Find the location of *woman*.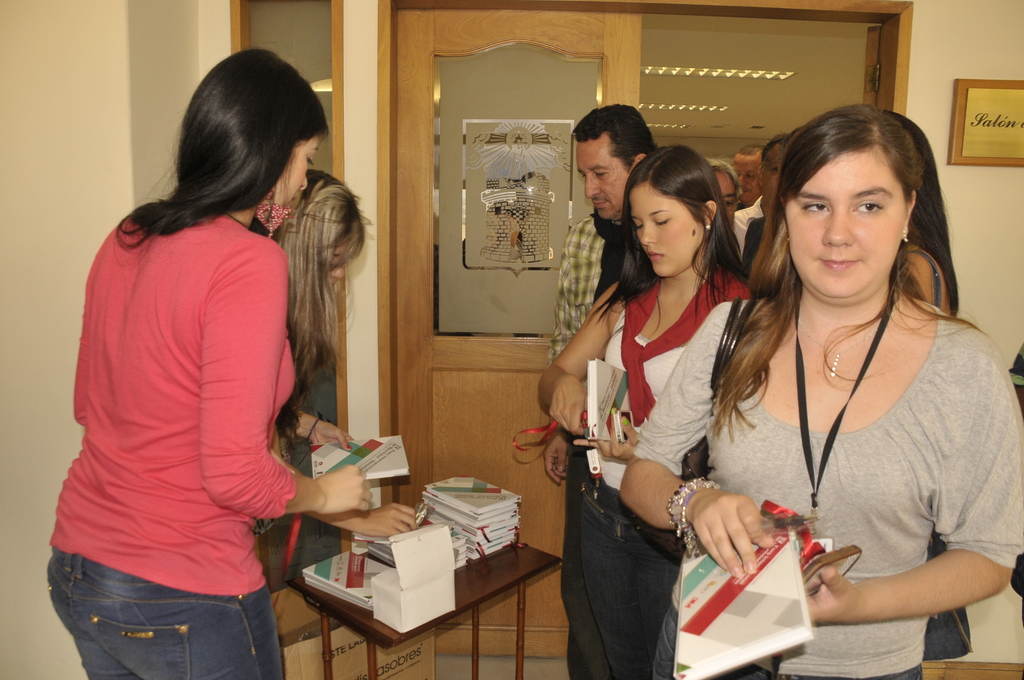
Location: box(687, 88, 1004, 679).
